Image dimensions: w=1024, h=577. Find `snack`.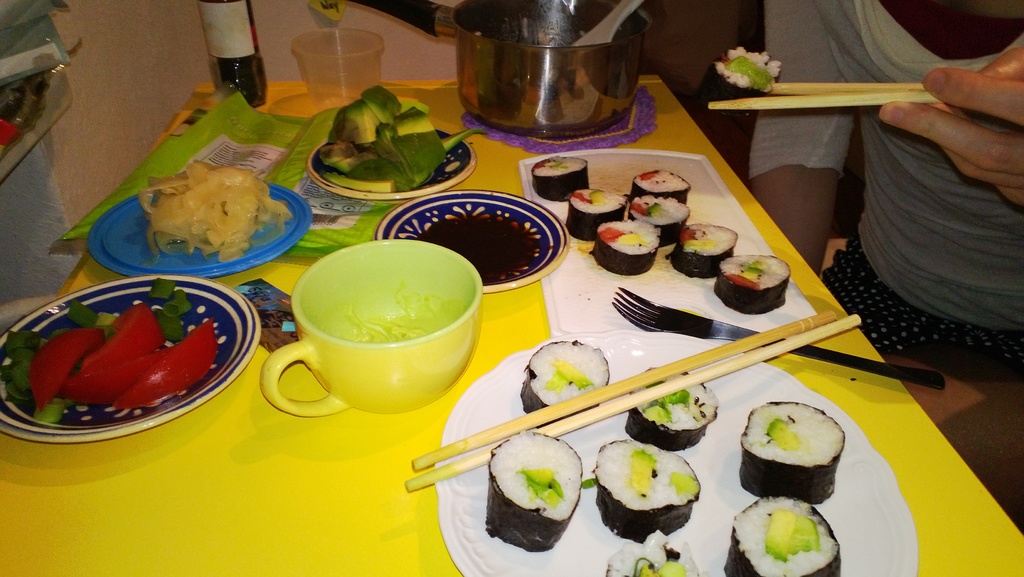
[x1=627, y1=196, x2=690, y2=248].
